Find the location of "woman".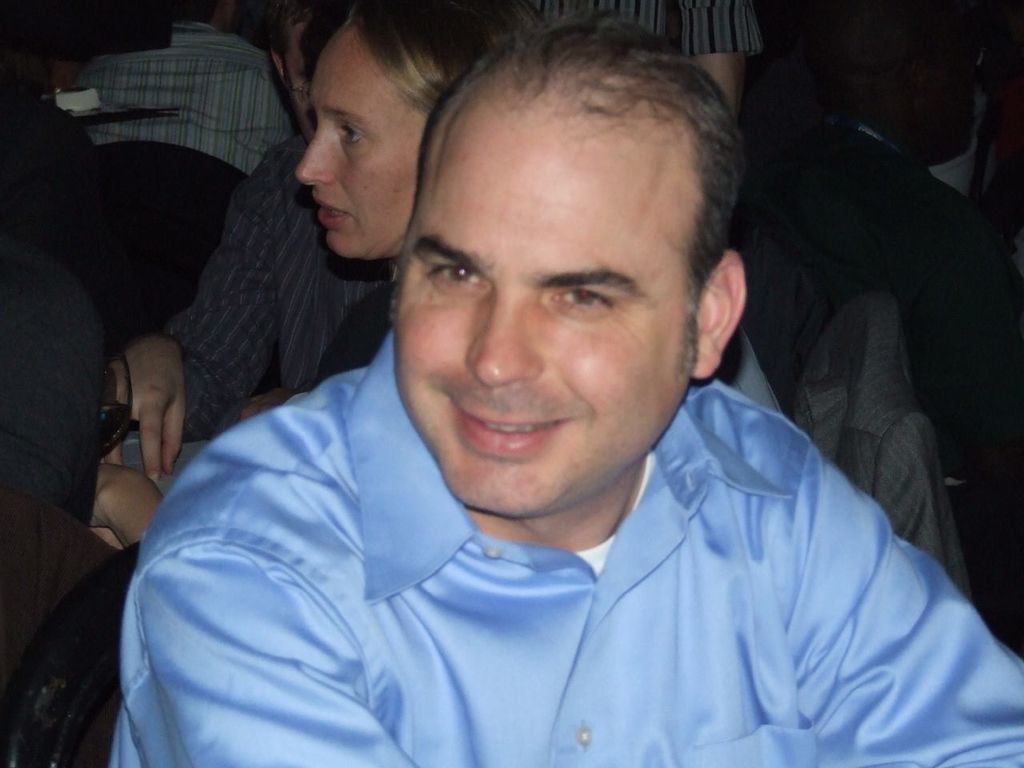
Location: 290/0/750/377.
